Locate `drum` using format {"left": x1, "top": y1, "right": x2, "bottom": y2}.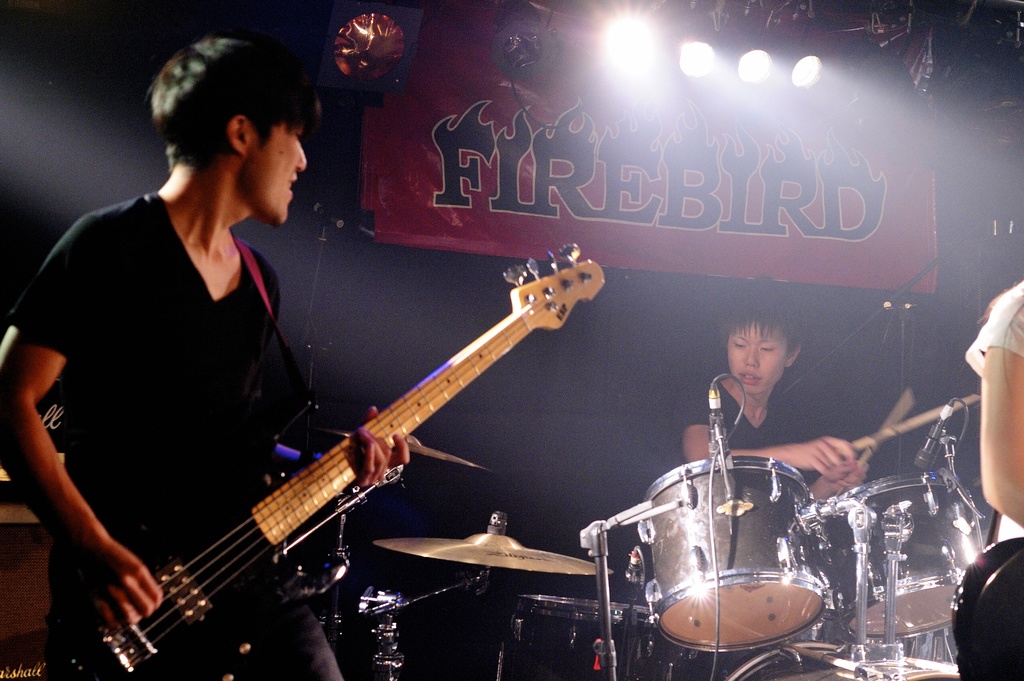
{"left": 502, "top": 597, "right": 694, "bottom": 680}.
